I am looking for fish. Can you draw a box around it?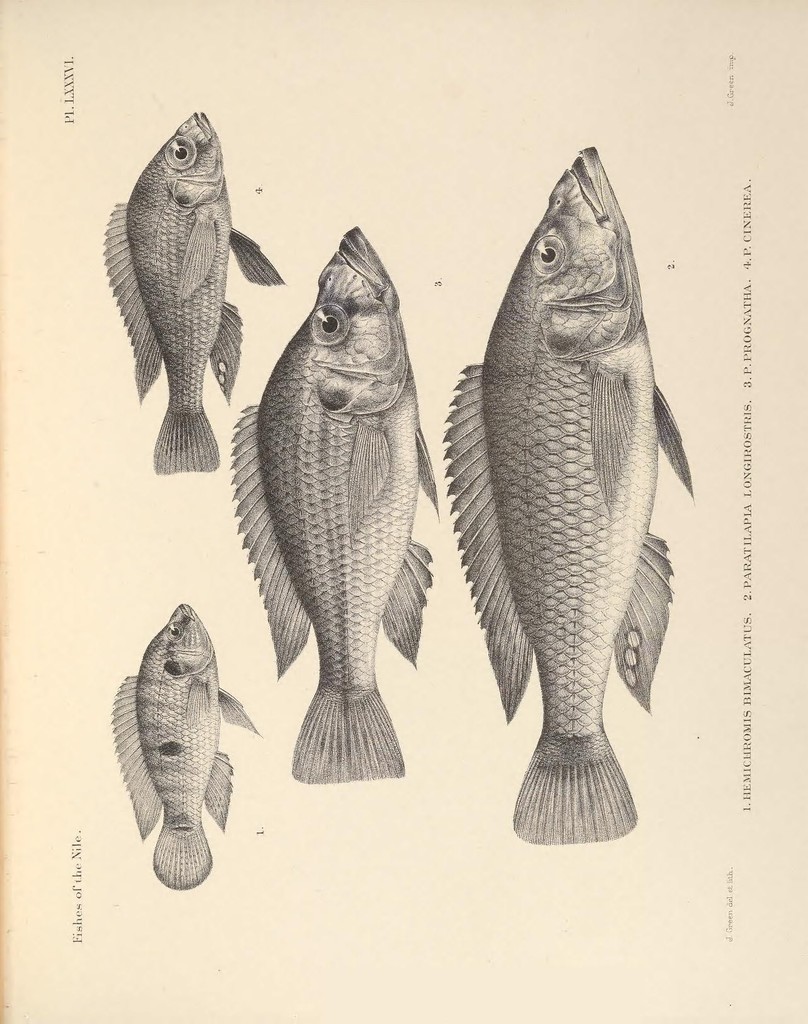
Sure, the bounding box is {"x1": 460, "y1": 131, "x2": 703, "y2": 876}.
